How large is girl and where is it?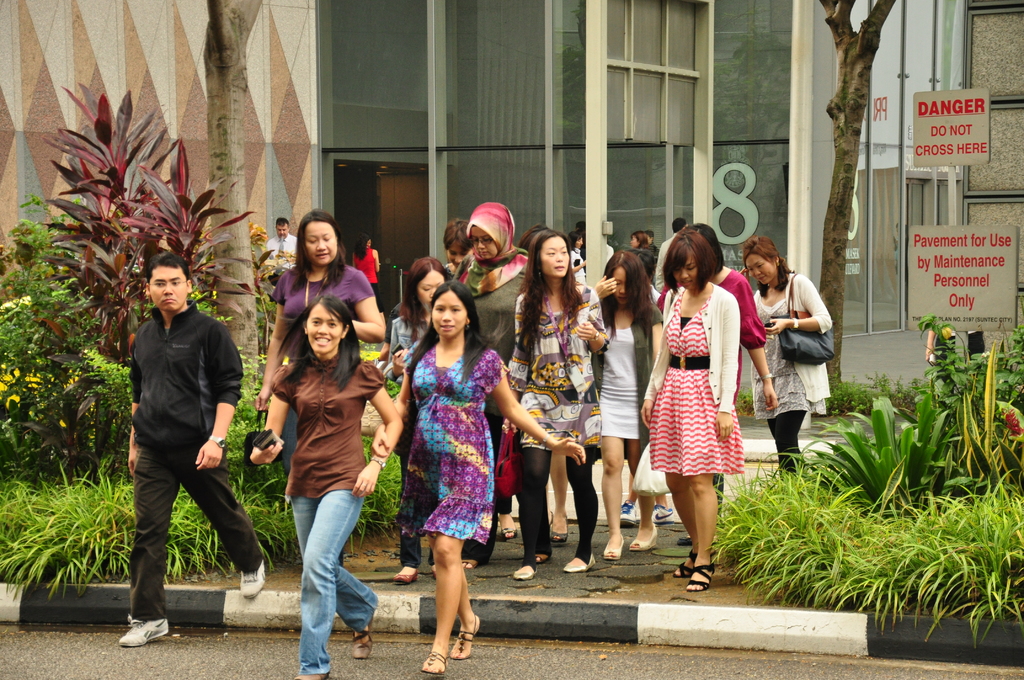
Bounding box: detection(629, 232, 649, 250).
